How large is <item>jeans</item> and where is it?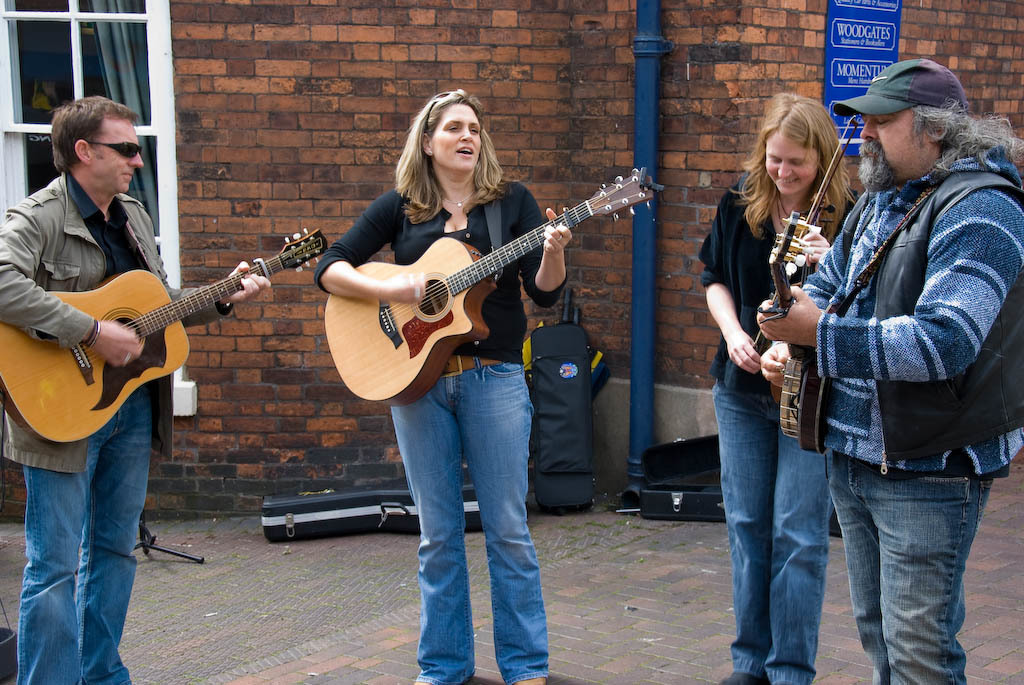
Bounding box: 0,393,150,682.
